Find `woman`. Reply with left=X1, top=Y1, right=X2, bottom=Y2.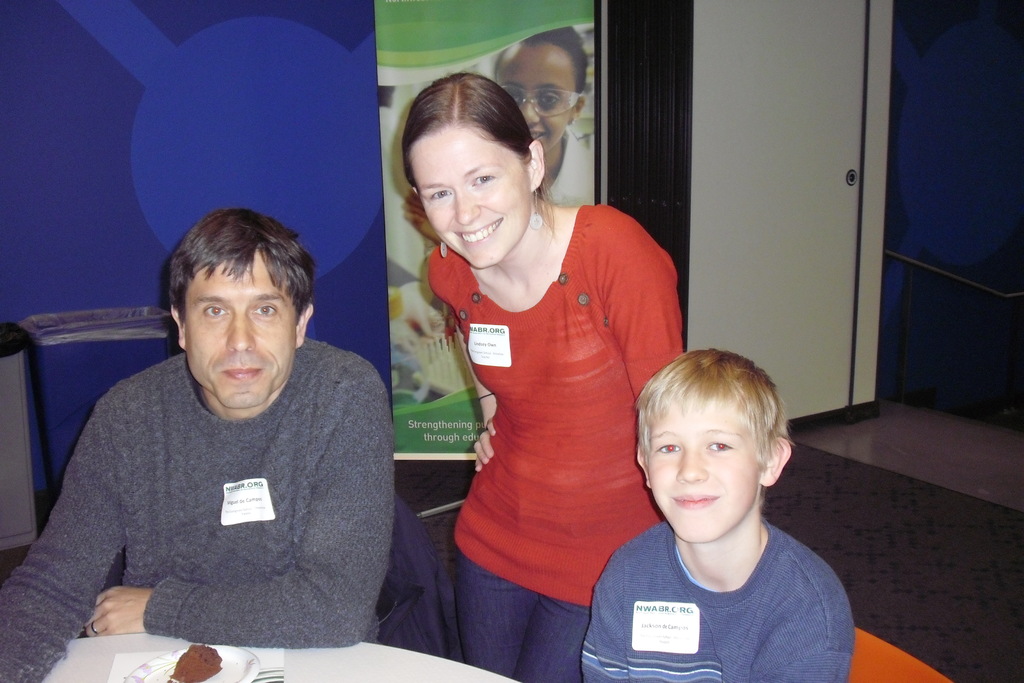
left=411, top=84, right=698, bottom=682.
